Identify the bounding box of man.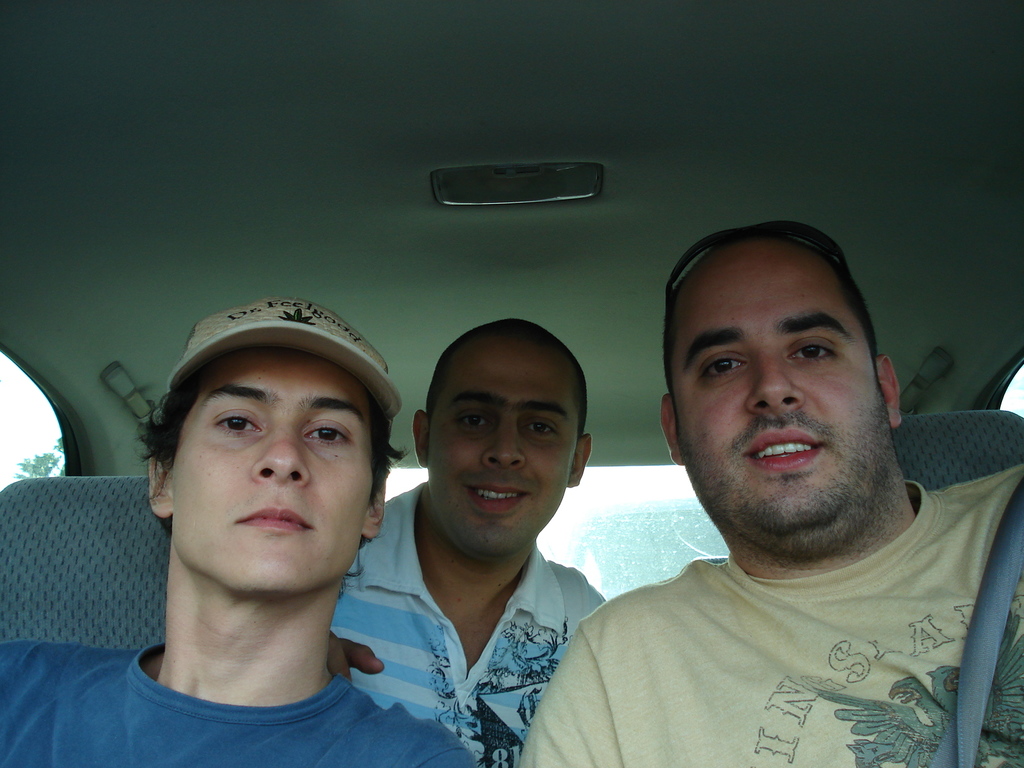
region(0, 292, 480, 767).
